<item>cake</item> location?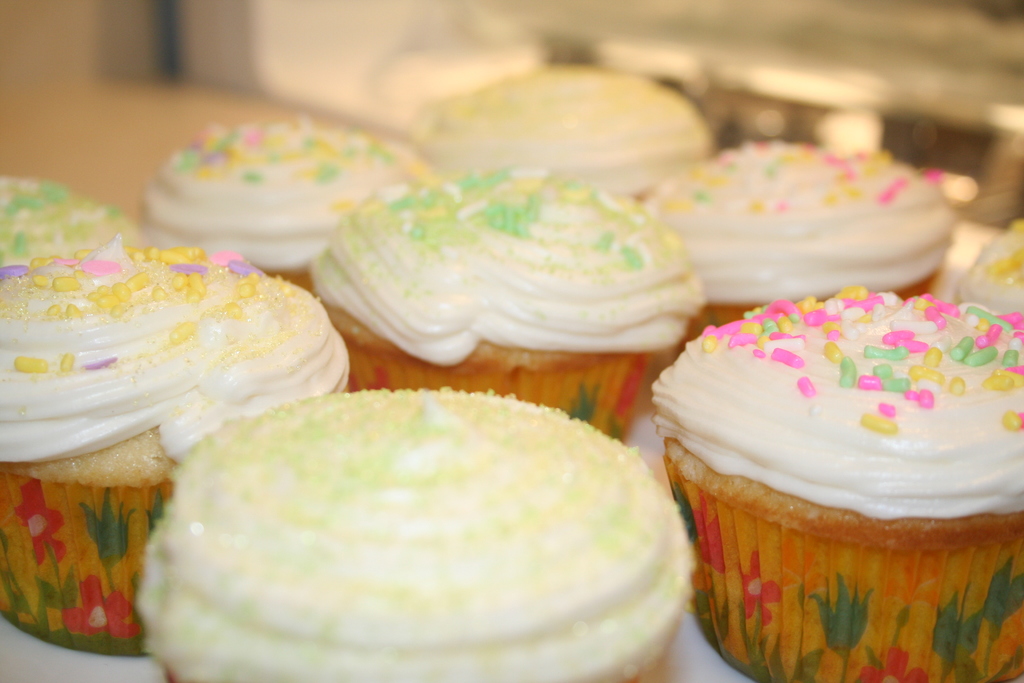
bbox=[653, 136, 954, 334]
